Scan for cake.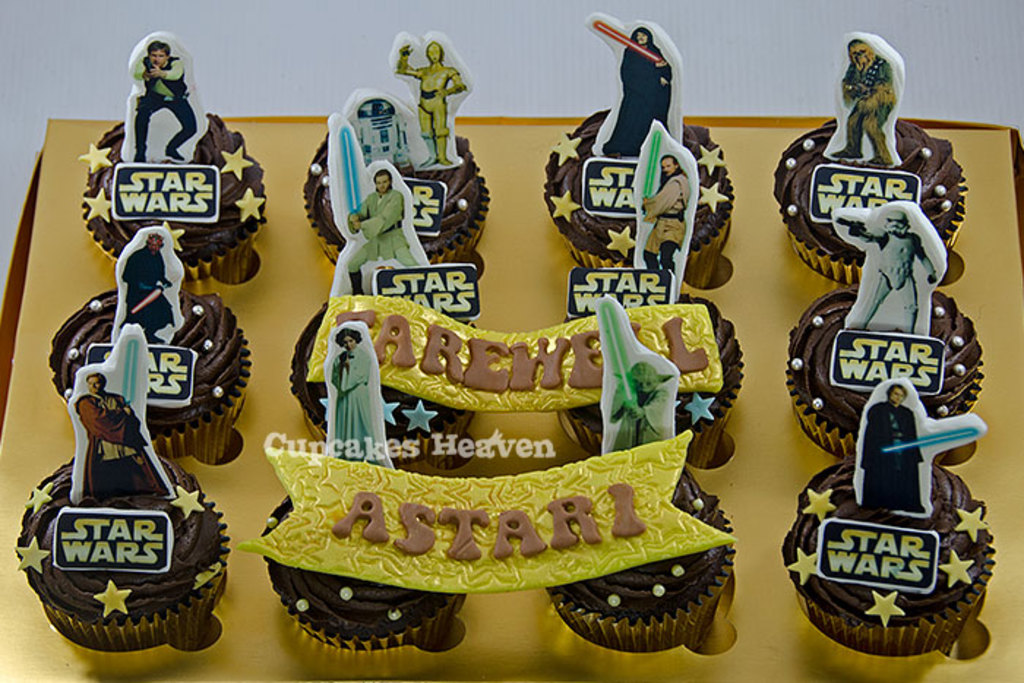
Scan result: bbox=(80, 105, 266, 273).
